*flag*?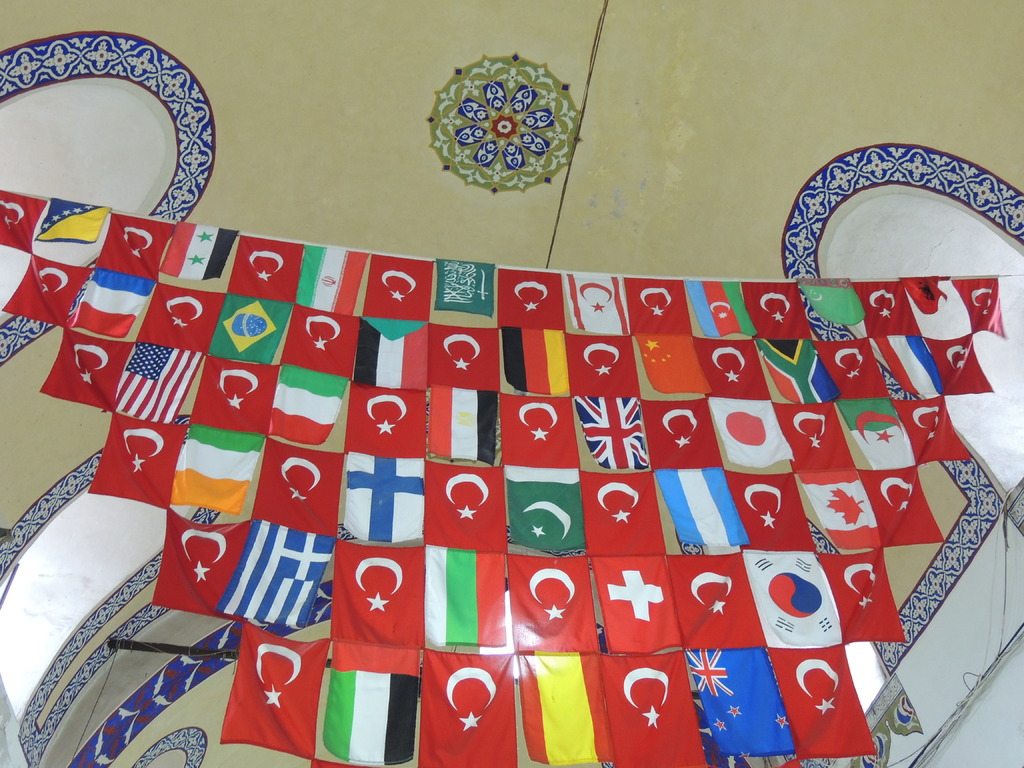
[742, 547, 837, 644]
